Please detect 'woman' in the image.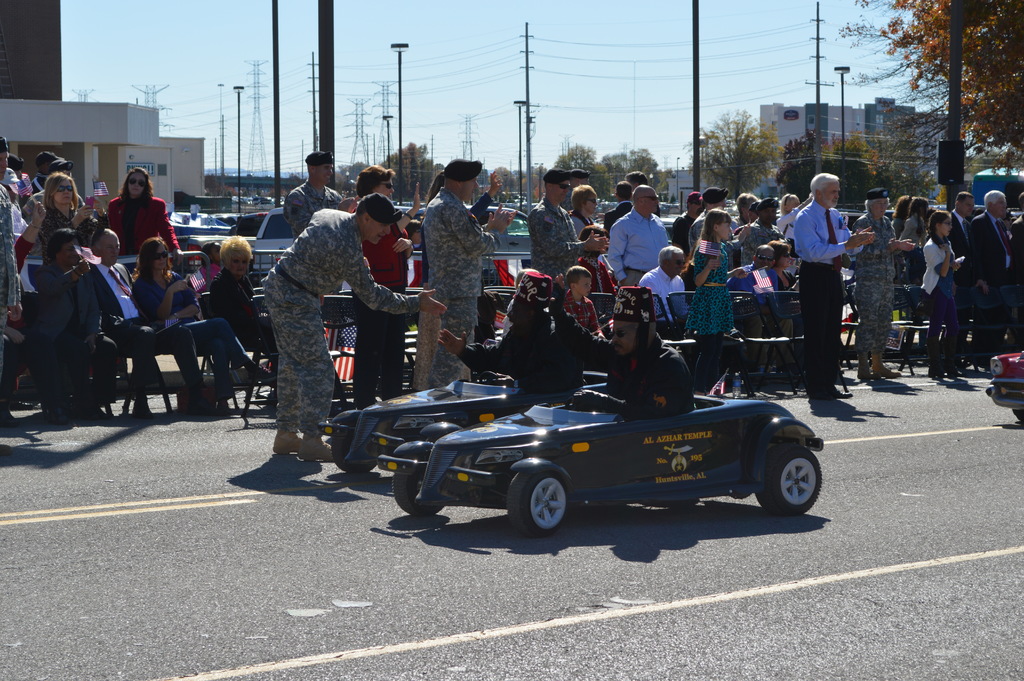
{"left": 33, "top": 174, "right": 95, "bottom": 264}.
